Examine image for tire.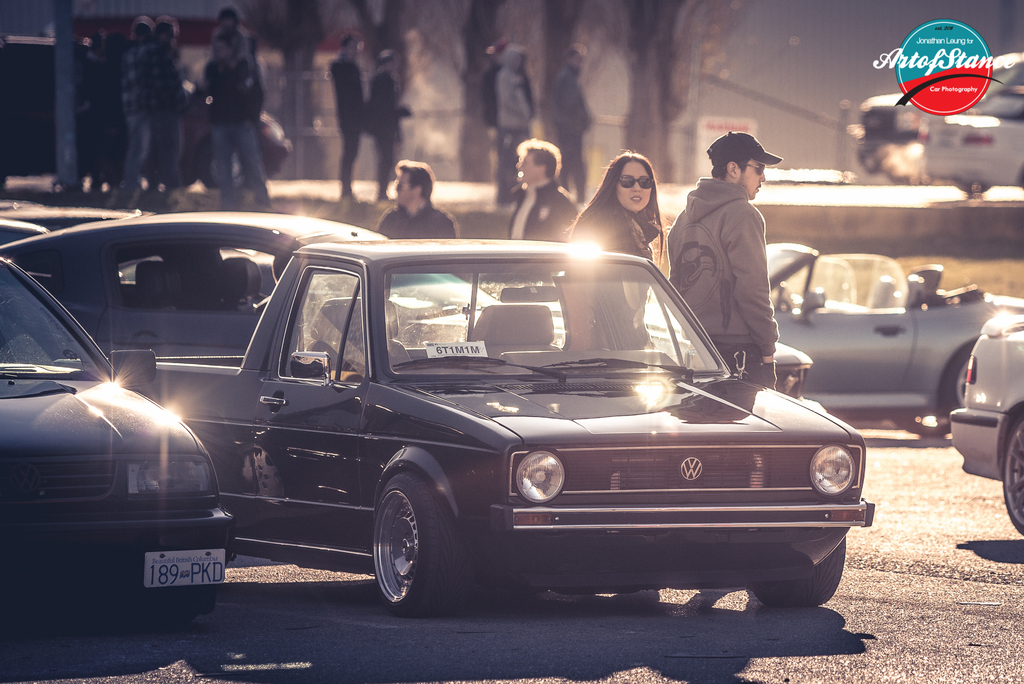
Examination result: 202, 139, 246, 189.
